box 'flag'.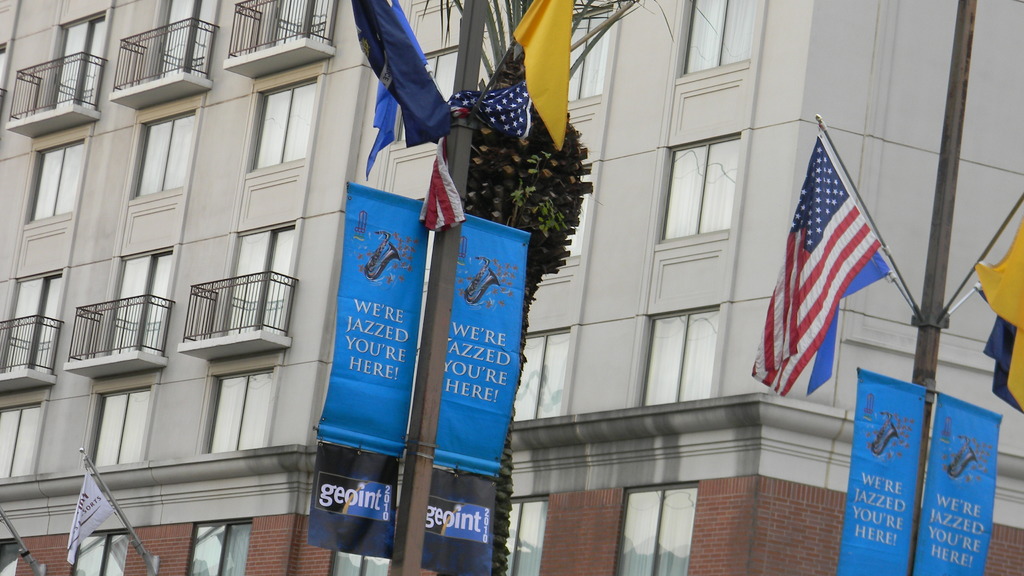
[66, 456, 117, 565].
